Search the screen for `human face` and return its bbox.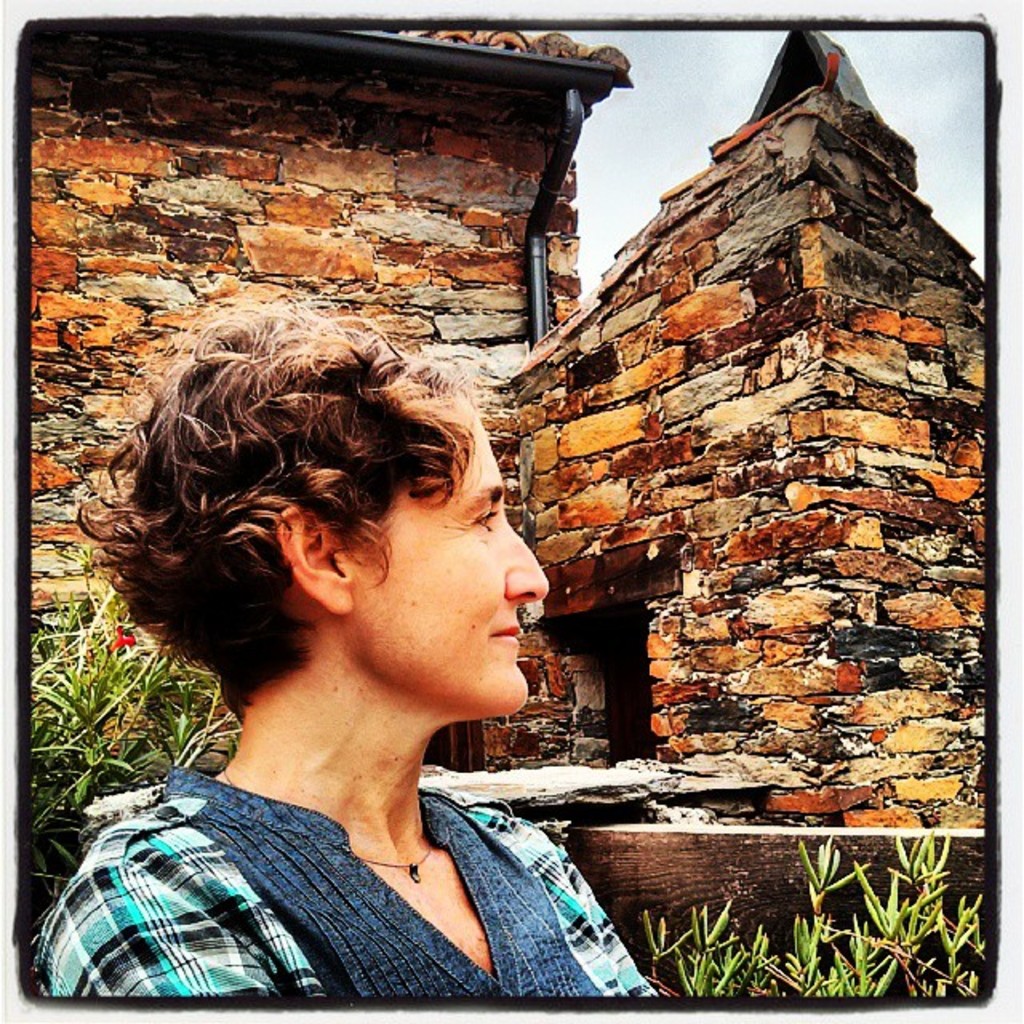
Found: [left=354, top=392, right=547, bottom=712].
